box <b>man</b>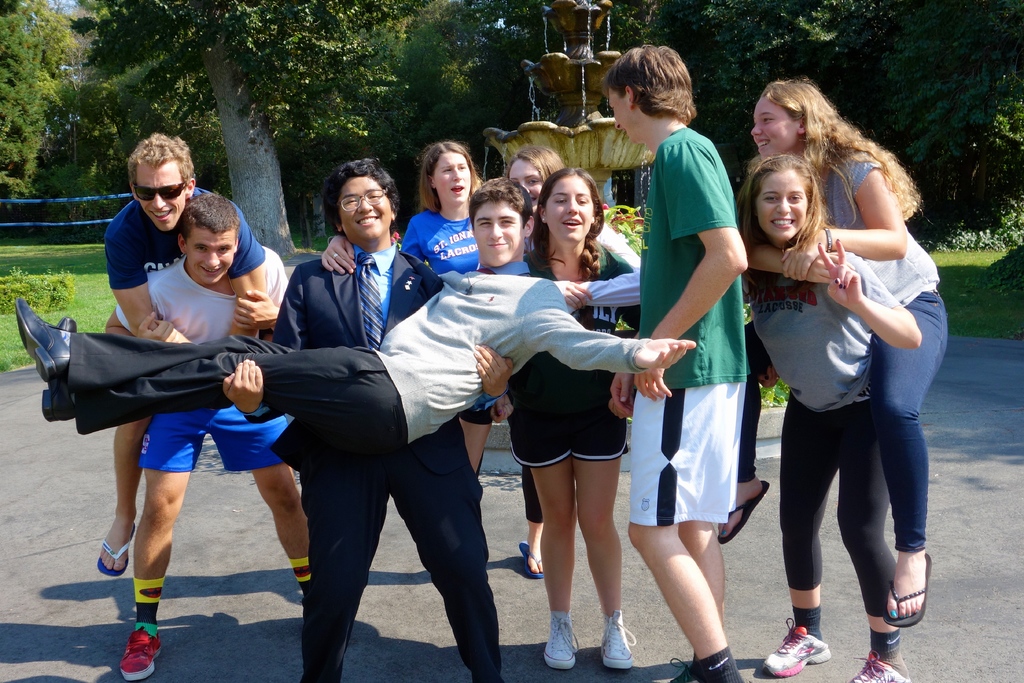
[x1=573, y1=47, x2=748, y2=682]
